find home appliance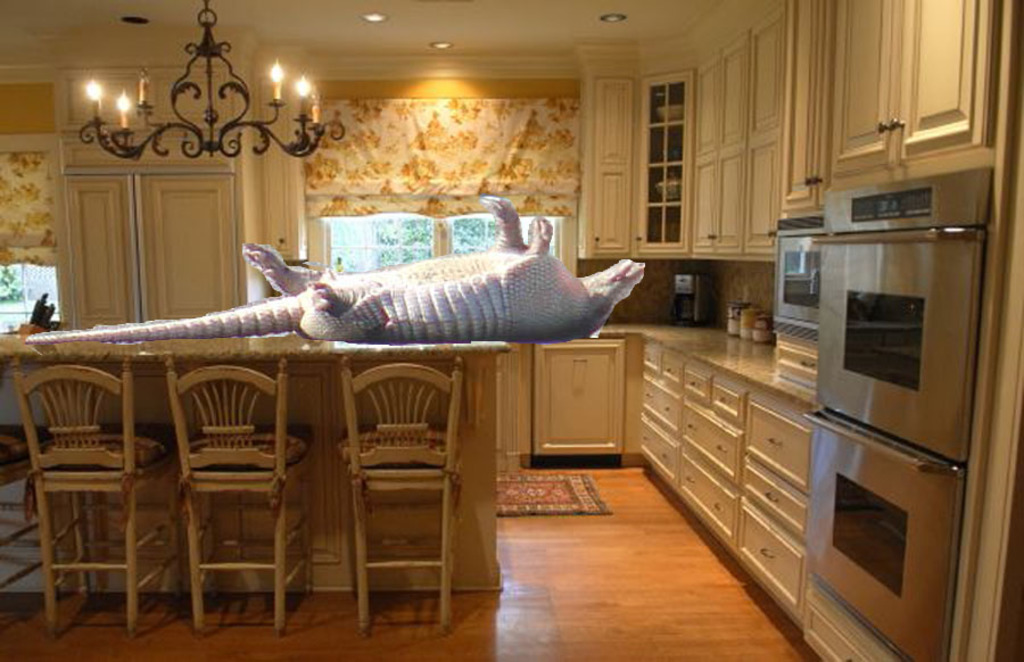
bbox=[769, 225, 821, 348]
